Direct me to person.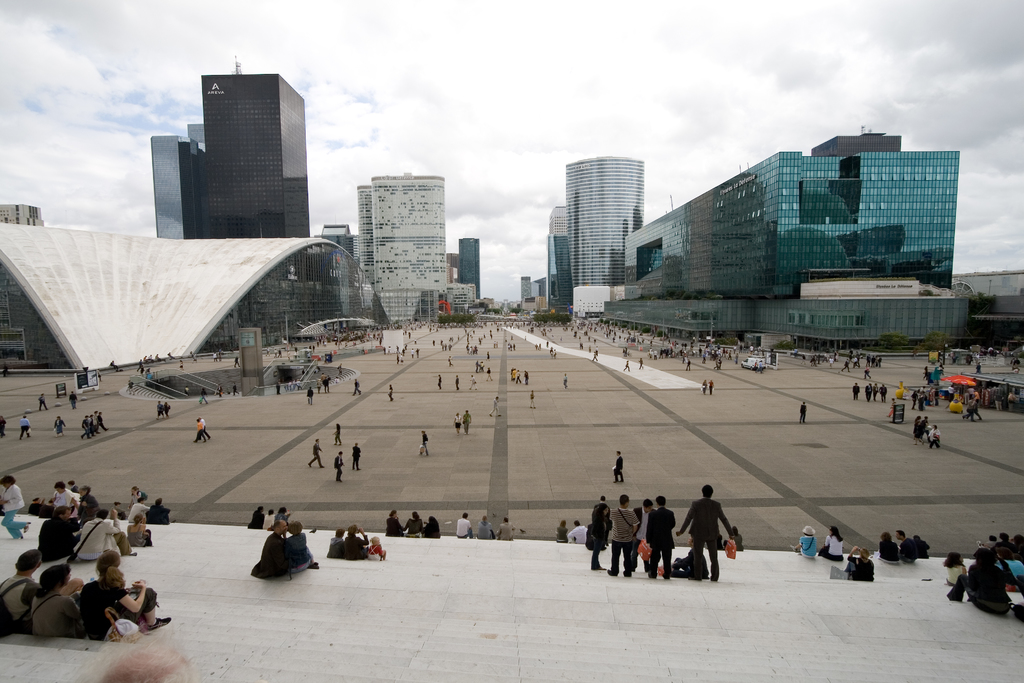
Direction: (left=285, top=519, right=320, bottom=575).
